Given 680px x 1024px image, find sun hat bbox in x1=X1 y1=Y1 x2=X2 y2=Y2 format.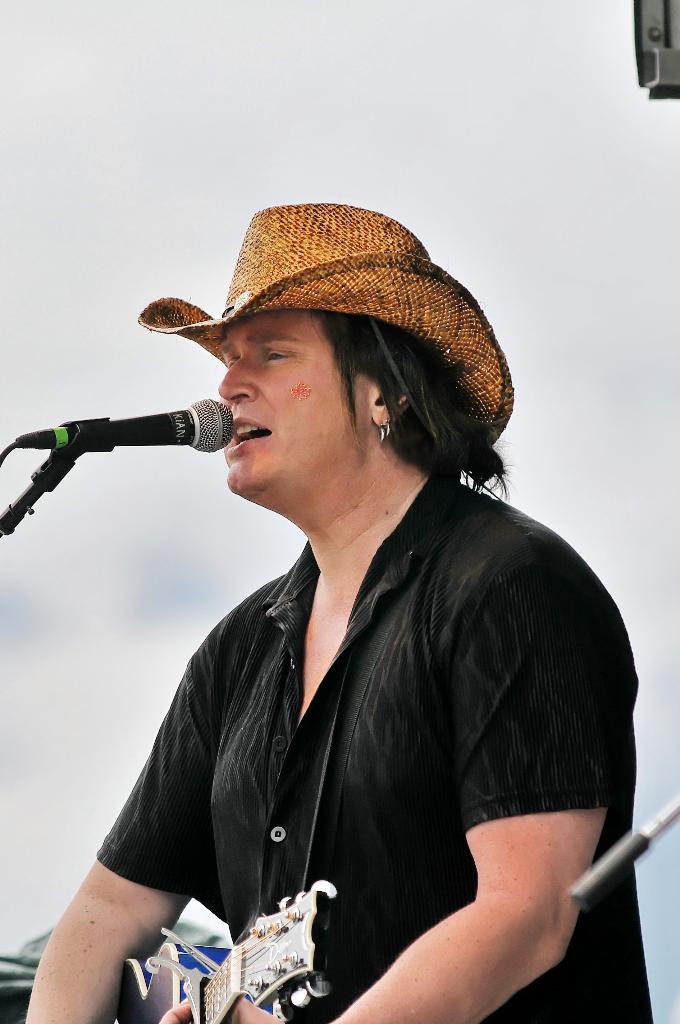
x1=129 y1=198 x2=516 y2=462.
